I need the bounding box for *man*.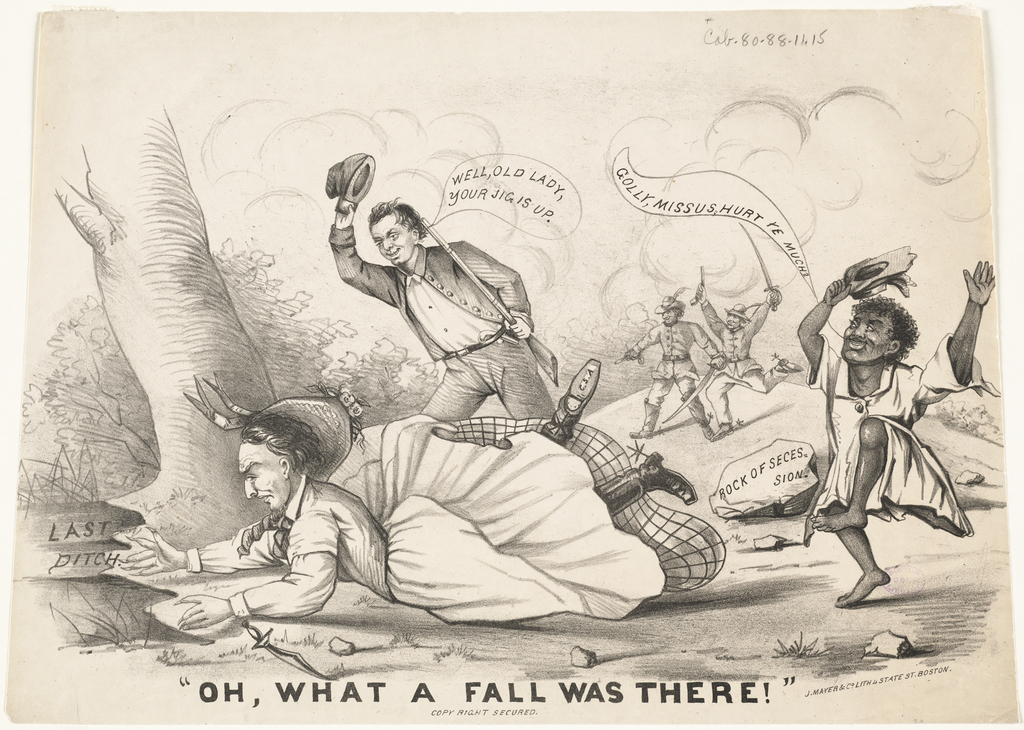
Here it is: (x1=327, y1=204, x2=557, y2=421).
